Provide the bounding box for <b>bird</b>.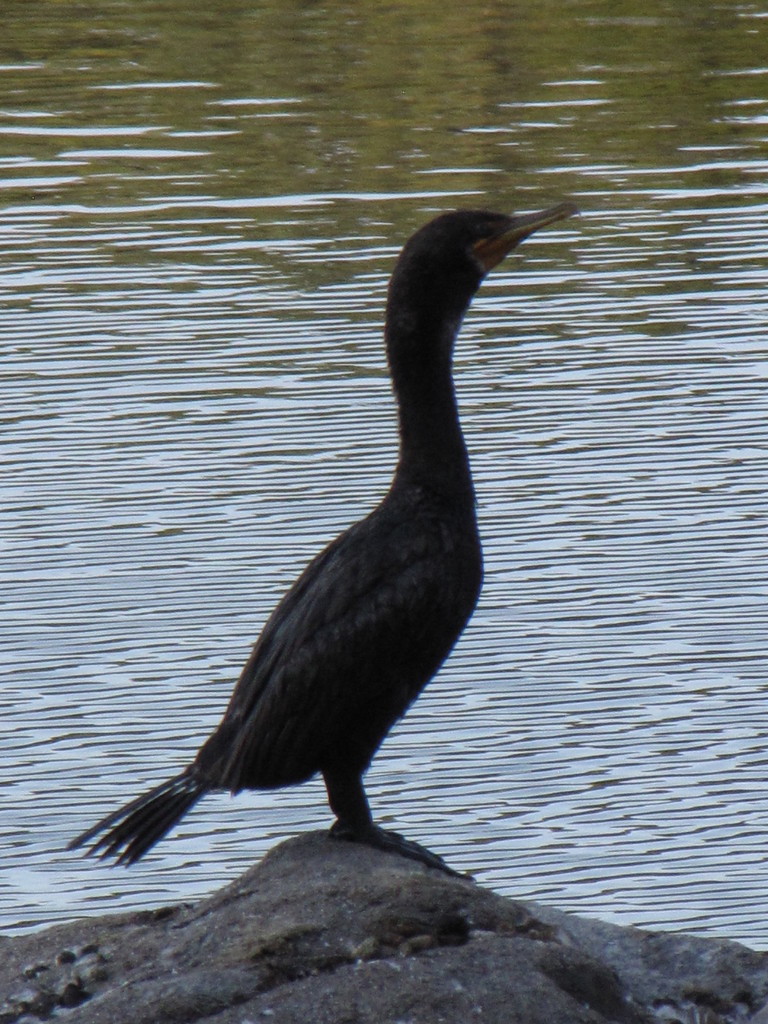
(65,170,595,881).
